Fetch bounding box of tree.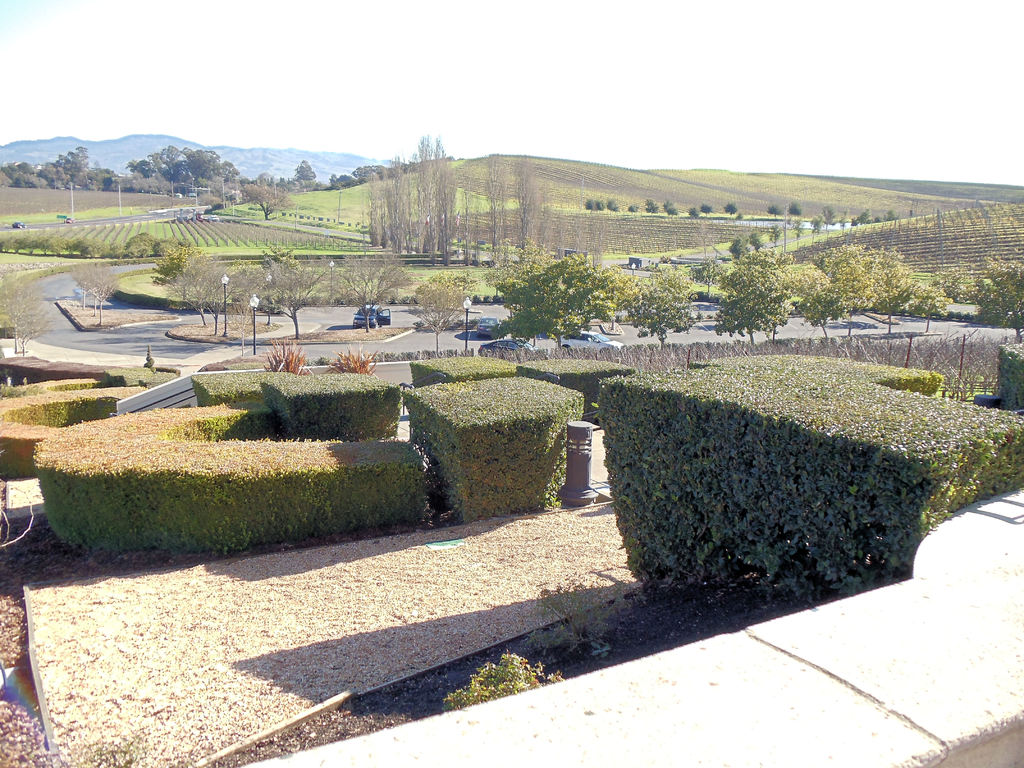
Bbox: [left=0, top=269, right=58, bottom=355].
